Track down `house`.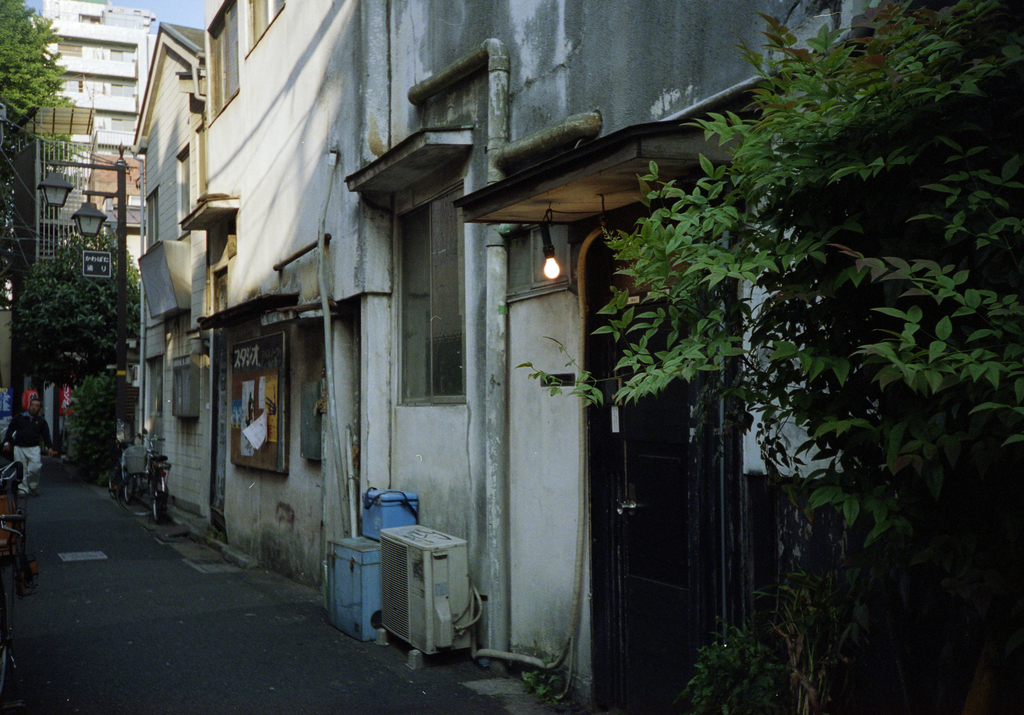
Tracked to box(44, 0, 154, 266).
